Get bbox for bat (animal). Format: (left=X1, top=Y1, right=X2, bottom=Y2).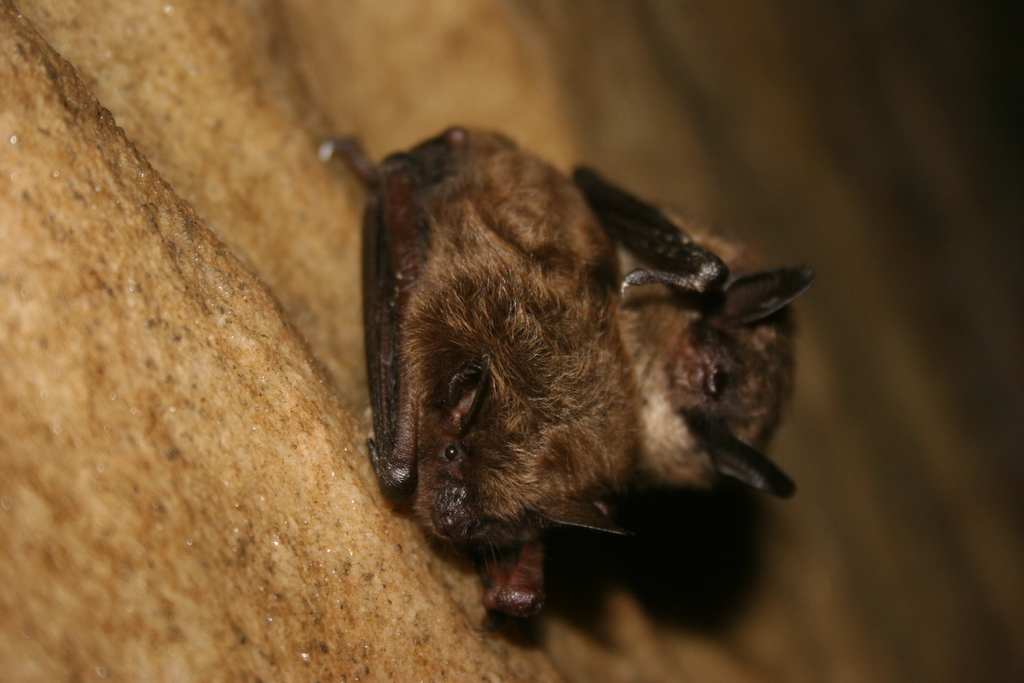
(left=578, top=167, right=801, bottom=511).
